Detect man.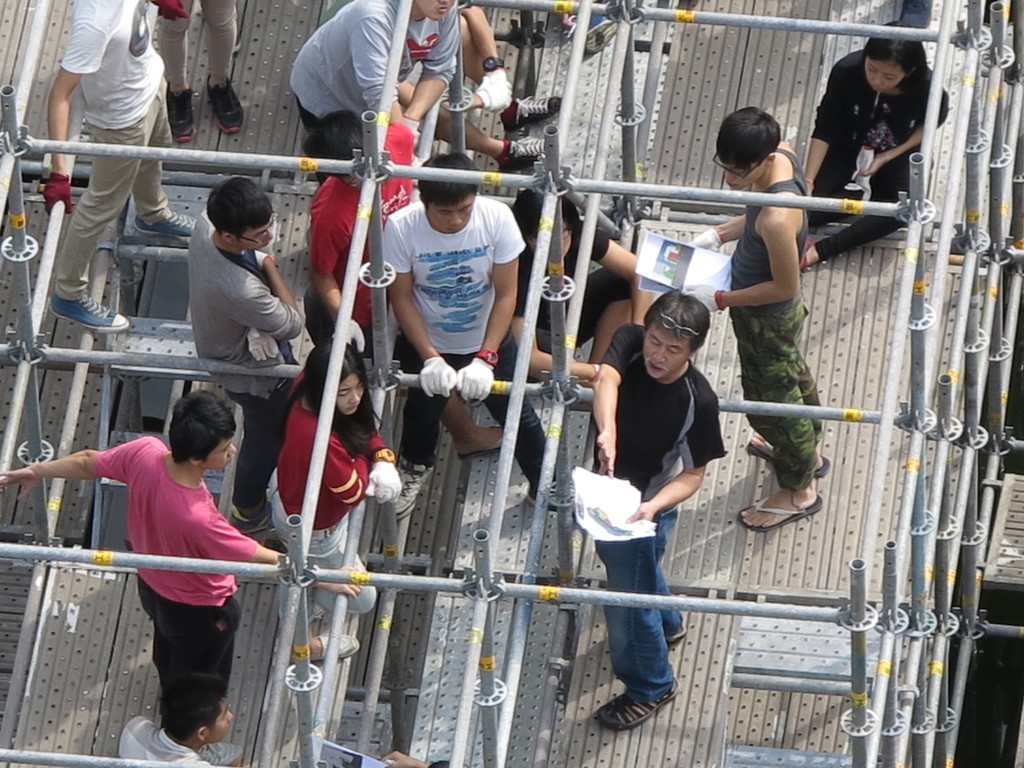
Detected at [0,392,364,713].
